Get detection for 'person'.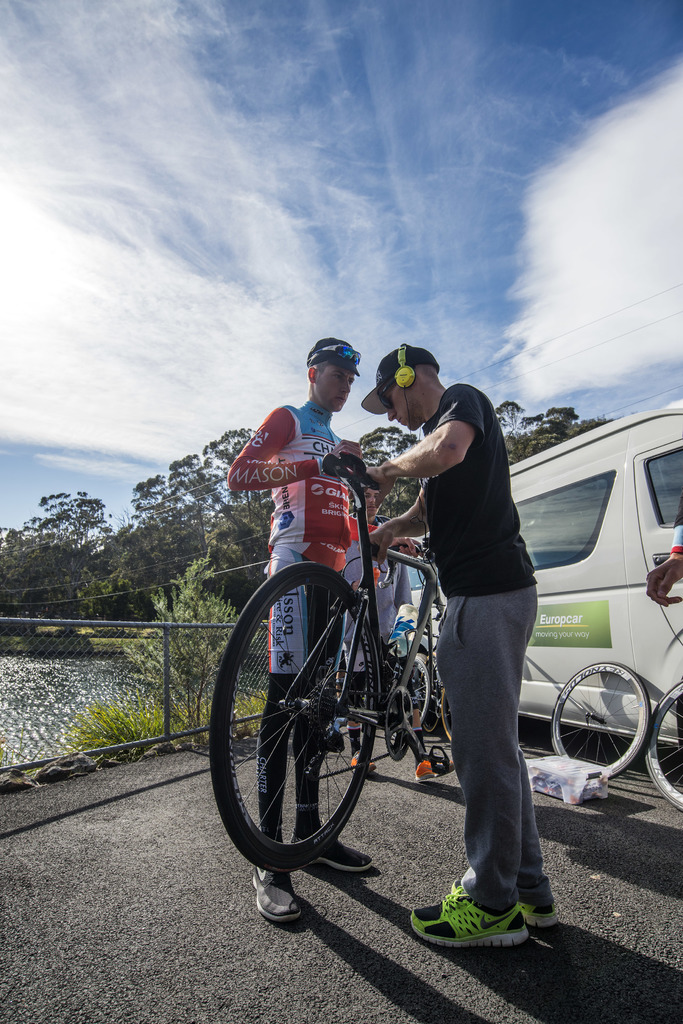
Detection: l=303, t=312, r=517, b=886.
